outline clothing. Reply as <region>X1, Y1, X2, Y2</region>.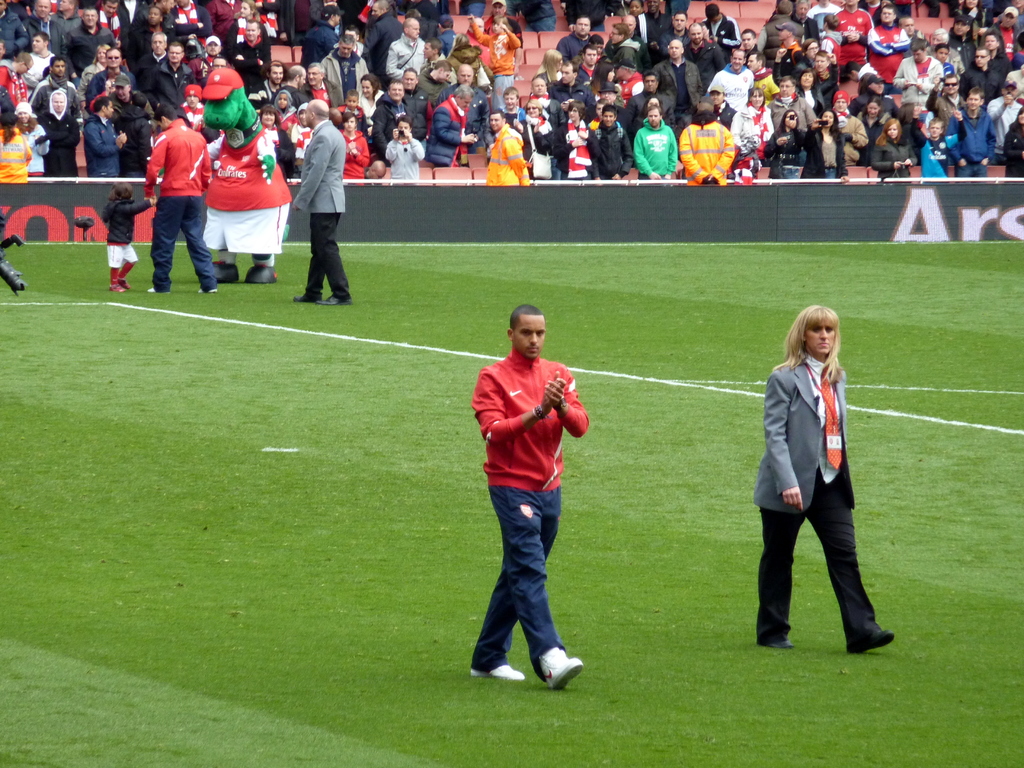
<region>751, 344, 879, 648</region>.
